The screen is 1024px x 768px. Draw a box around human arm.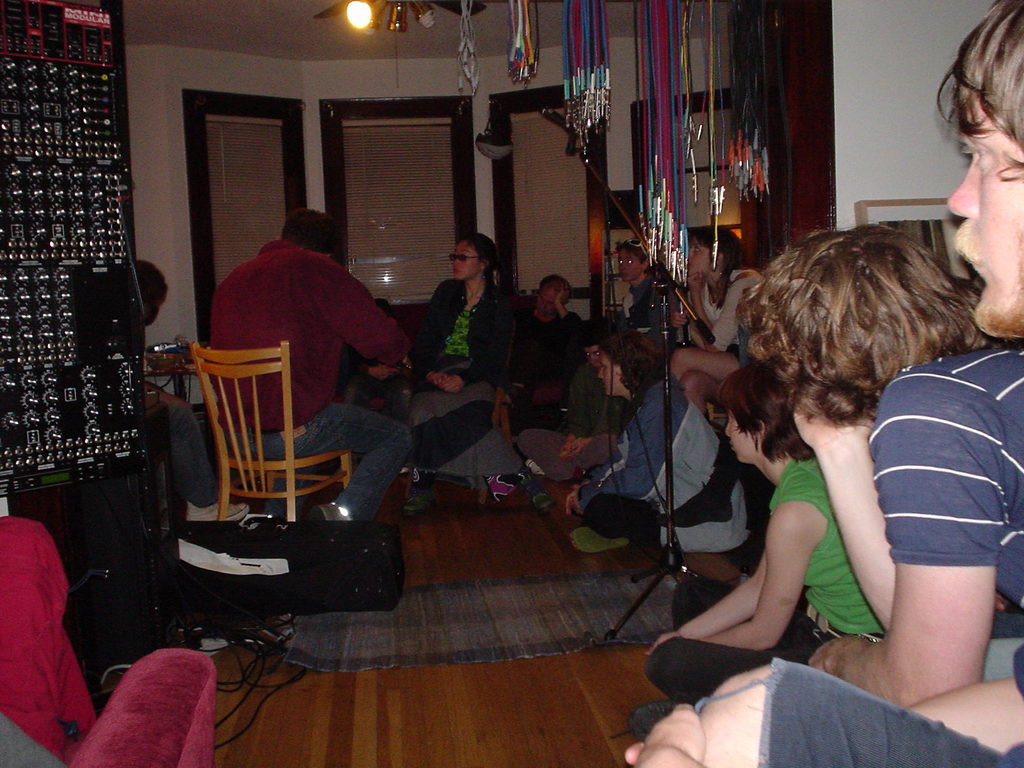
select_region(550, 283, 586, 328).
